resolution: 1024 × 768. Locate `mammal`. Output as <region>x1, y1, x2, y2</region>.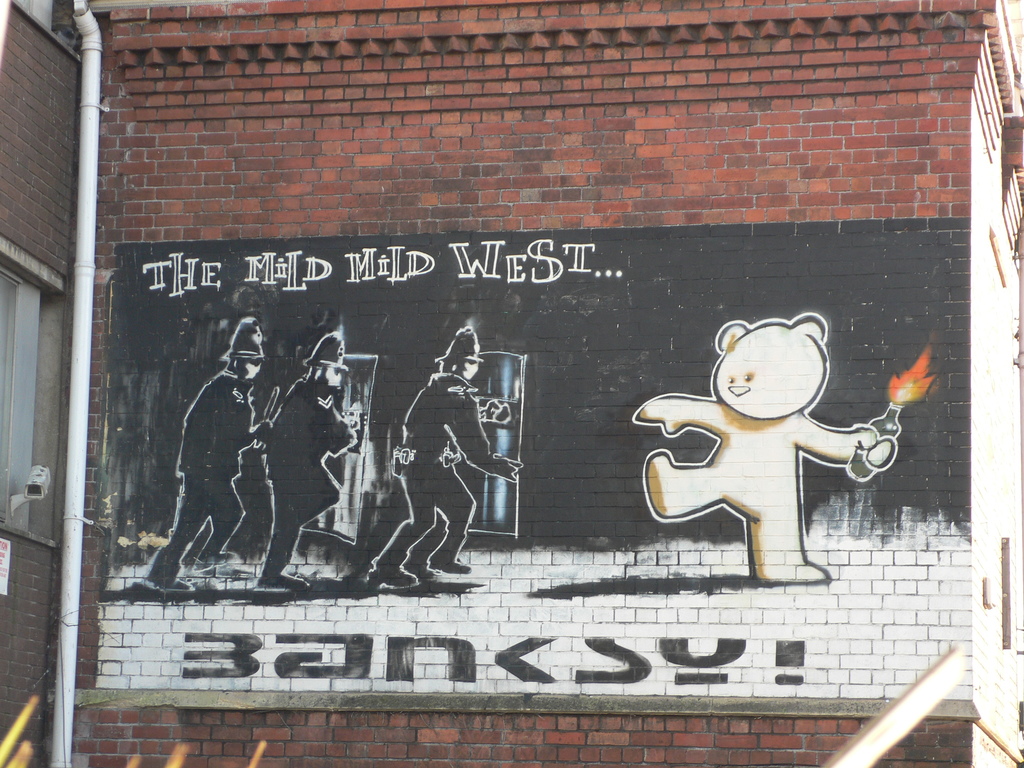
<region>632, 320, 903, 593</region>.
